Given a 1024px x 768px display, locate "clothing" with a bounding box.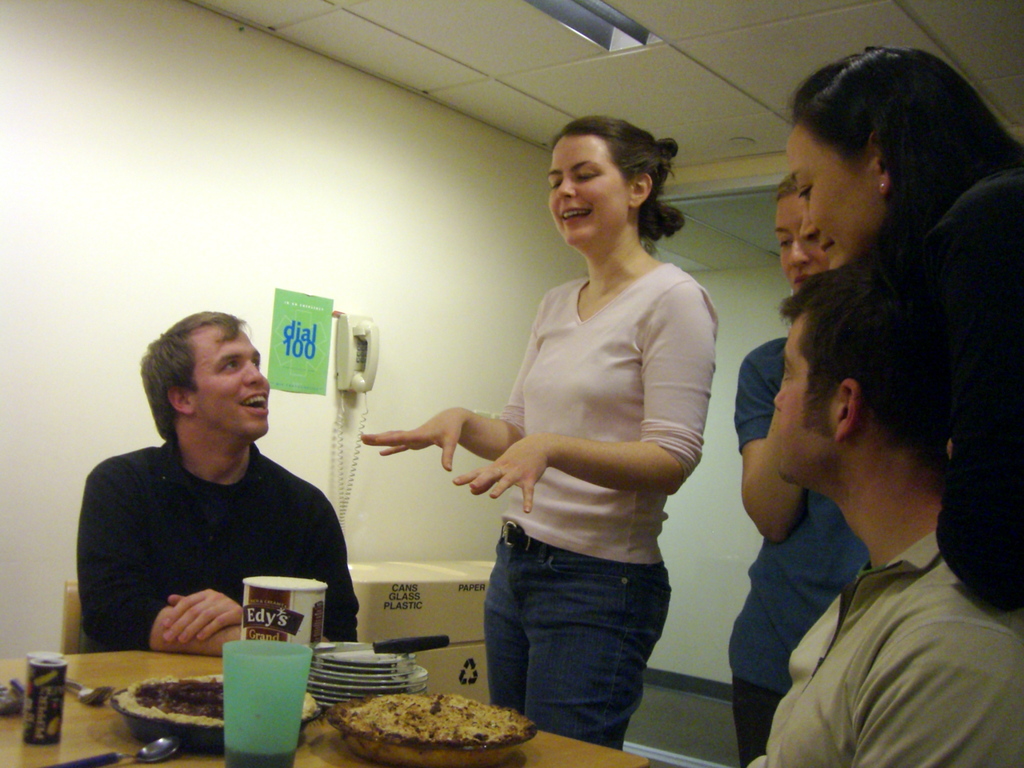
Located: box(484, 262, 719, 751).
